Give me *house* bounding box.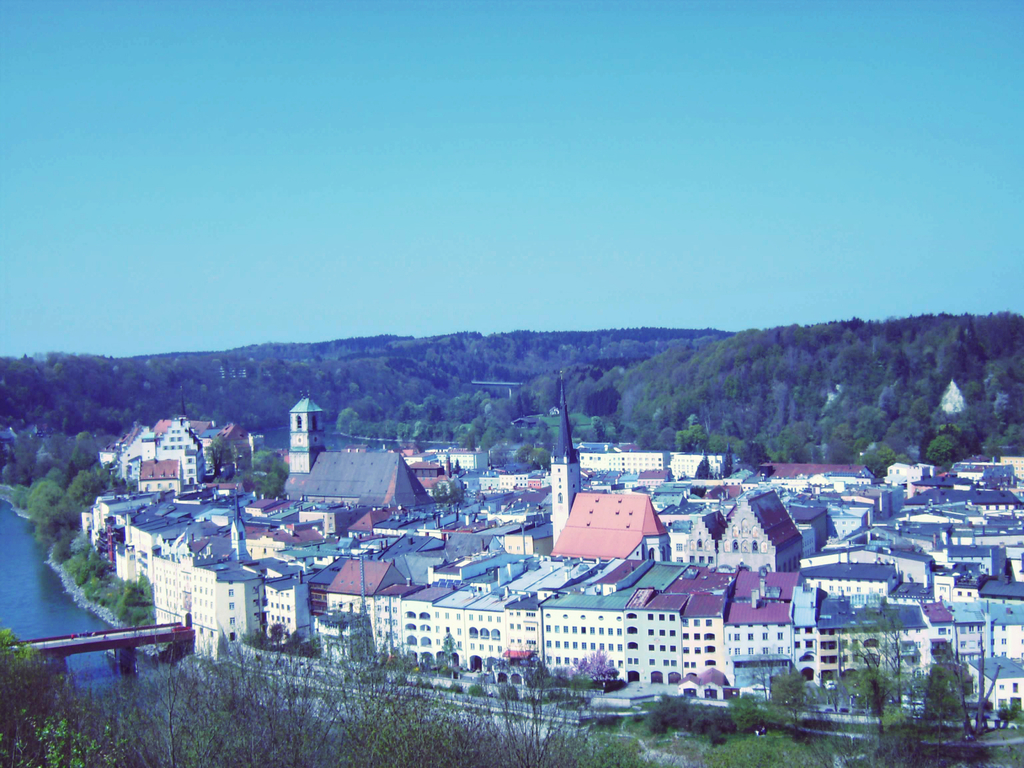
<region>953, 486, 1021, 520</region>.
